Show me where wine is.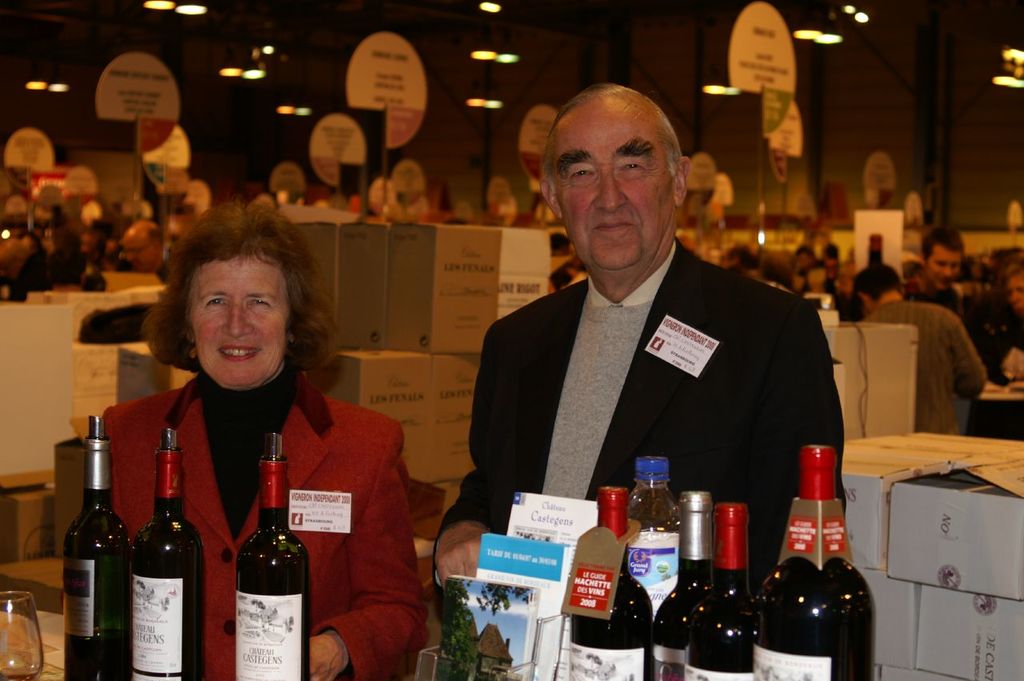
wine is at [x1=761, y1=449, x2=874, y2=680].
